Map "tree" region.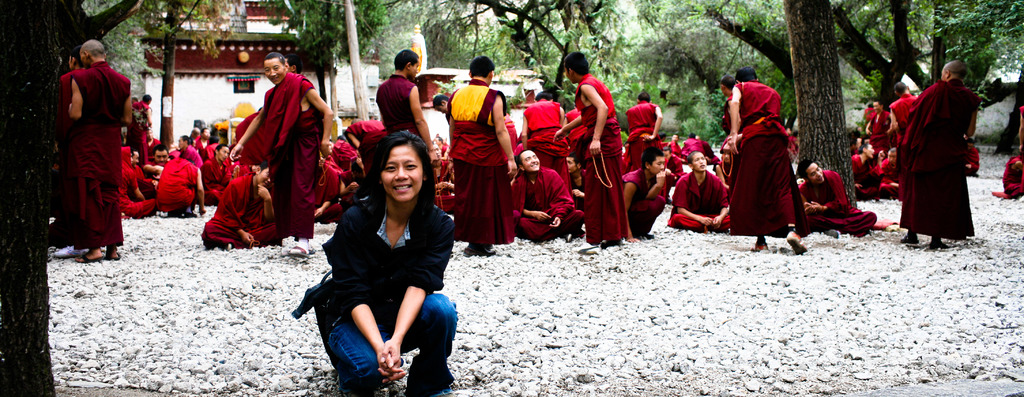
Mapped to bbox(0, 0, 139, 396).
